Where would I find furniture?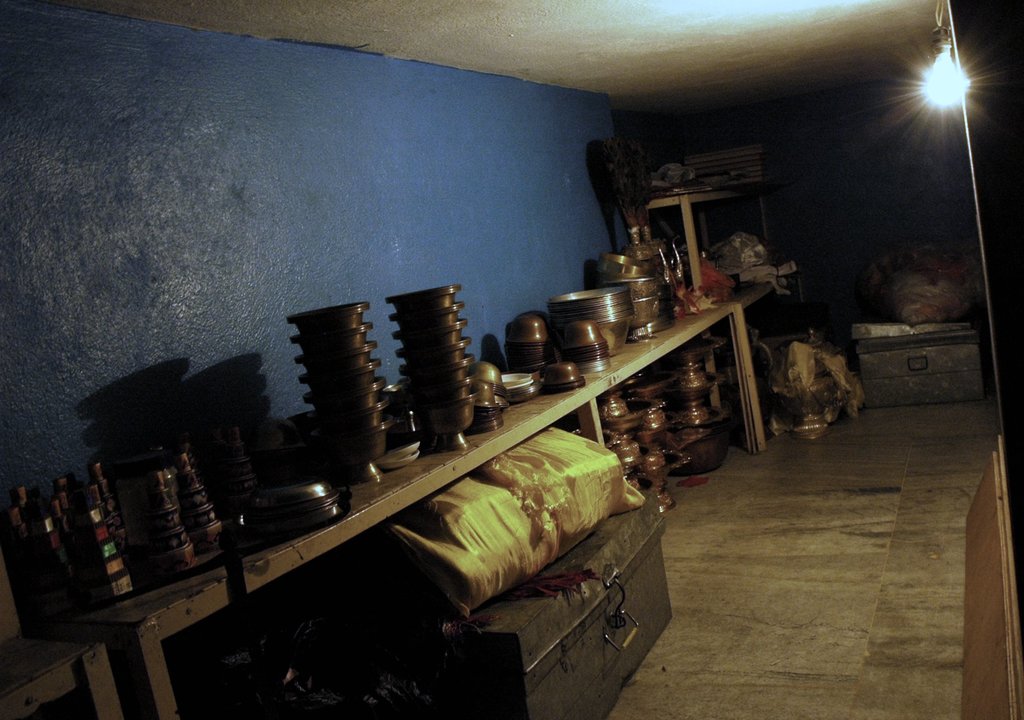
At rect(84, 285, 777, 719).
